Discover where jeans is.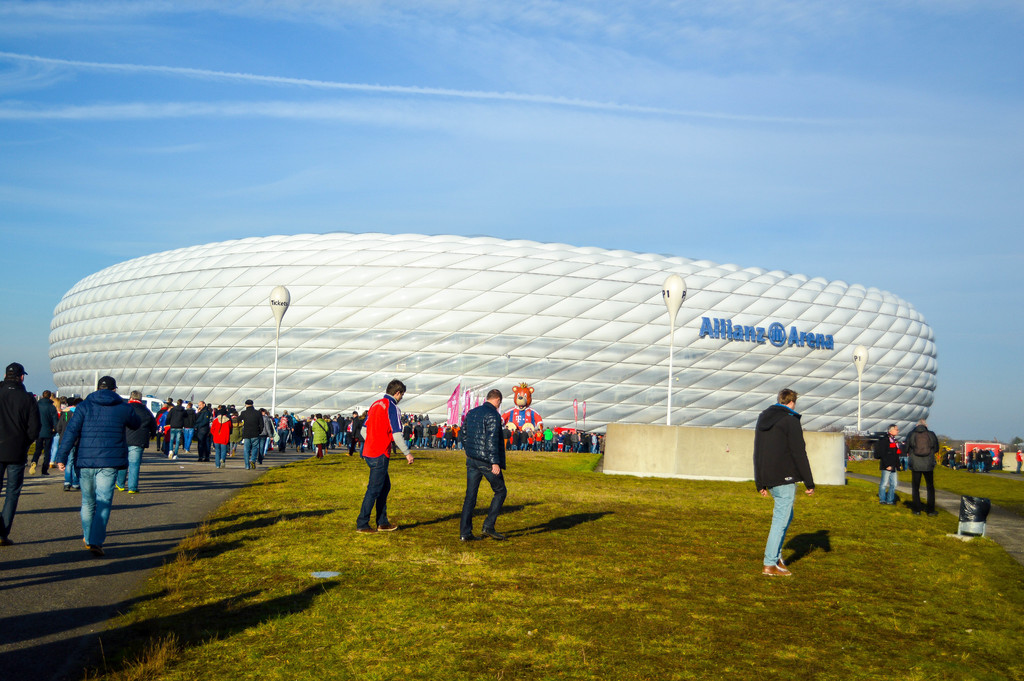
Discovered at 591/443/596/453.
